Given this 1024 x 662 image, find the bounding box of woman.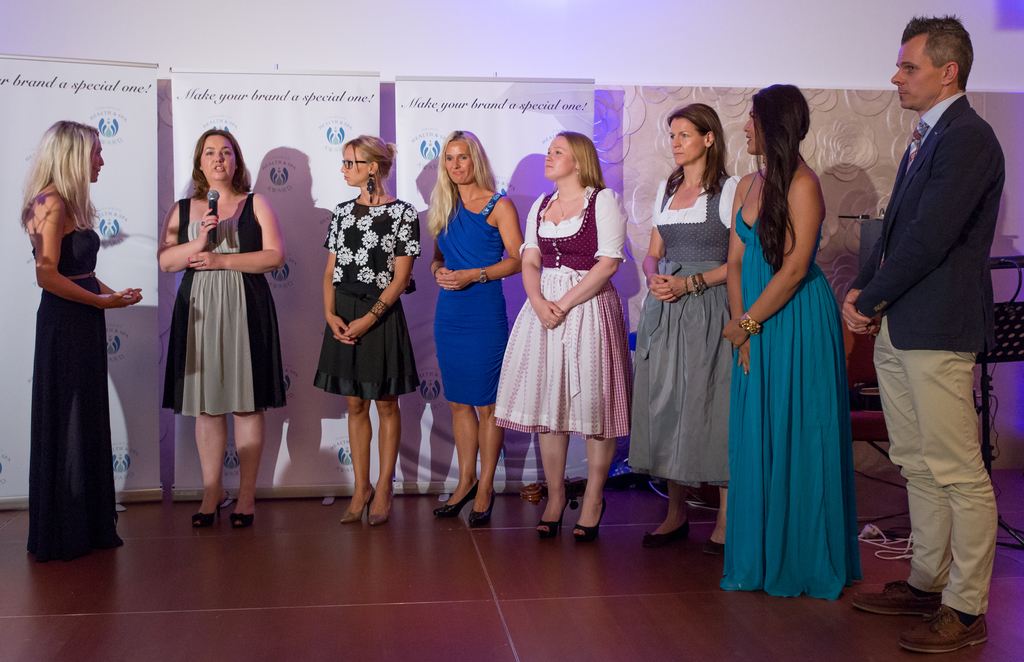
bbox=(623, 102, 744, 558).
